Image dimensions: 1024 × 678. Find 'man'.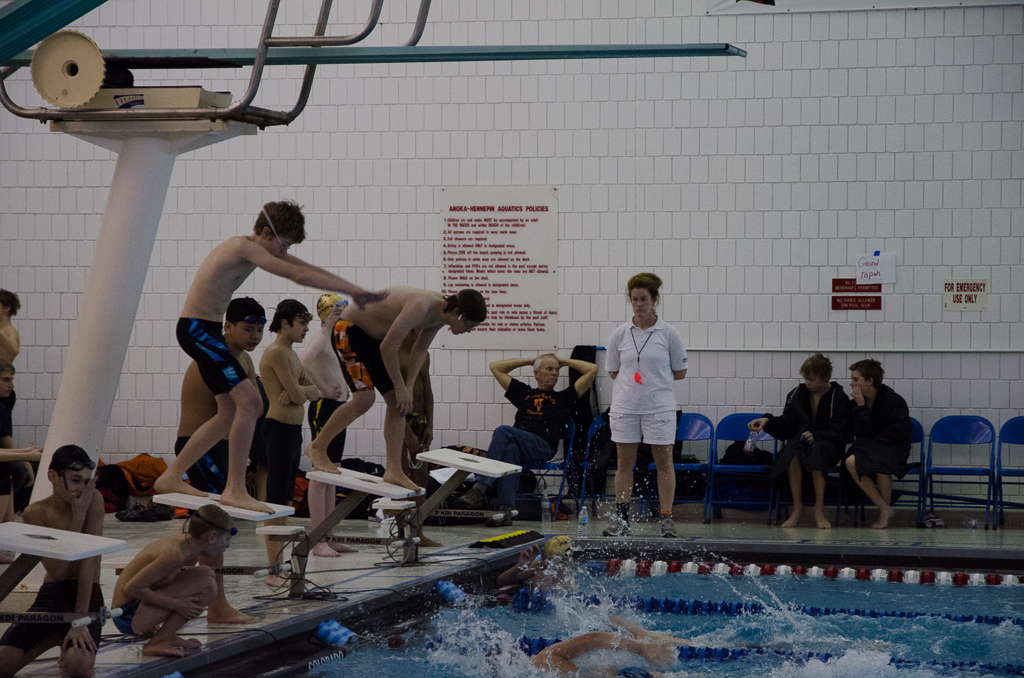
(left=252, top=302, right=318, bottom=585).
